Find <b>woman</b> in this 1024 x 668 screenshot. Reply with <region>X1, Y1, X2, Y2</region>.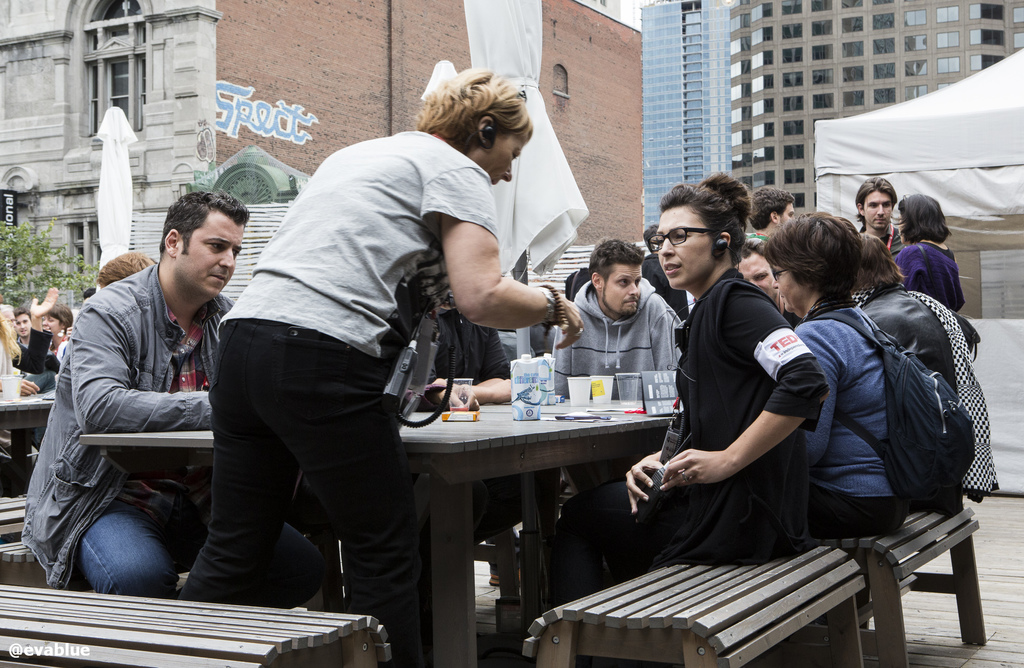
<region>851, 234, 1004, 512</region>.
